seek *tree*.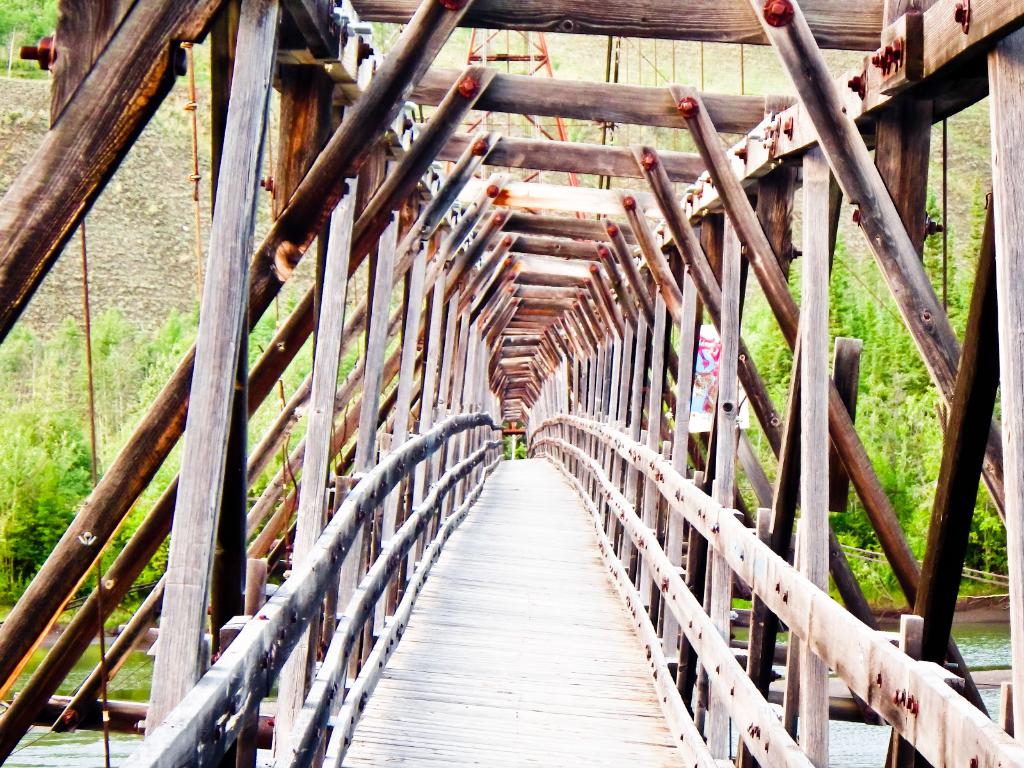
543 52 557 73.
